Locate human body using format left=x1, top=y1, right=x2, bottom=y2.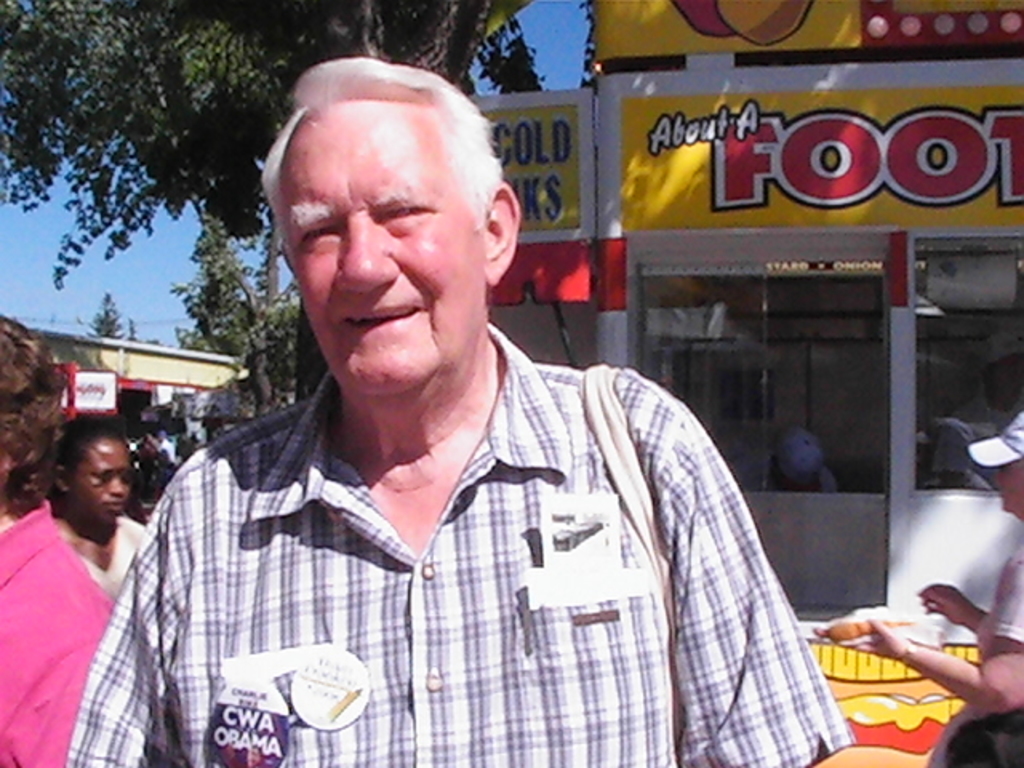
left=0, top=315, right=117, bottom=766.
